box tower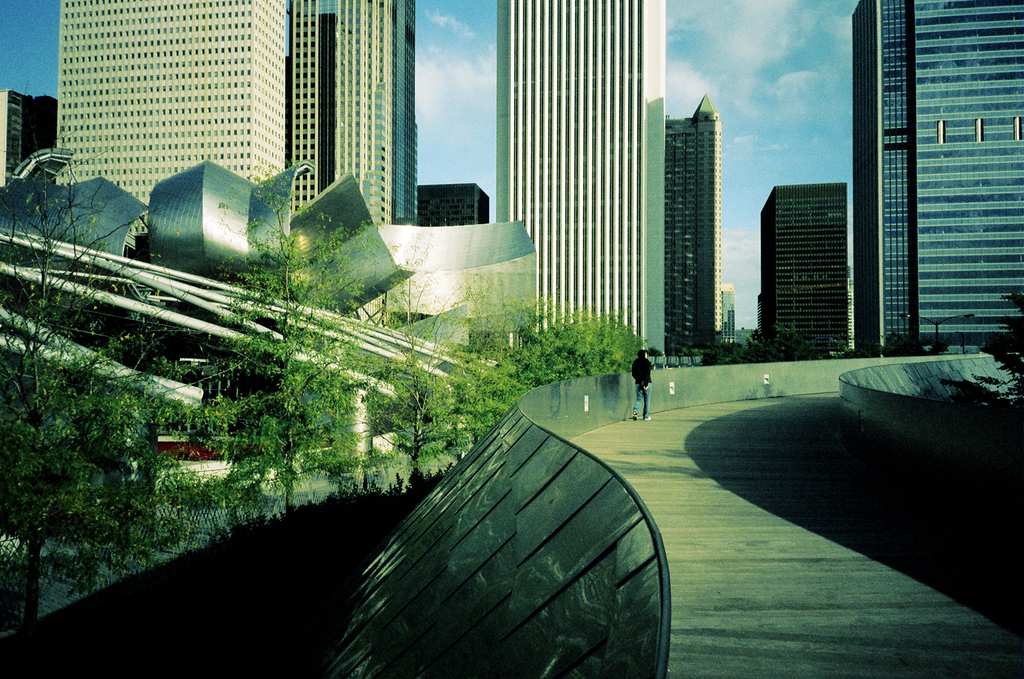
<bbox>283, 0, 416, 228</bbox>
